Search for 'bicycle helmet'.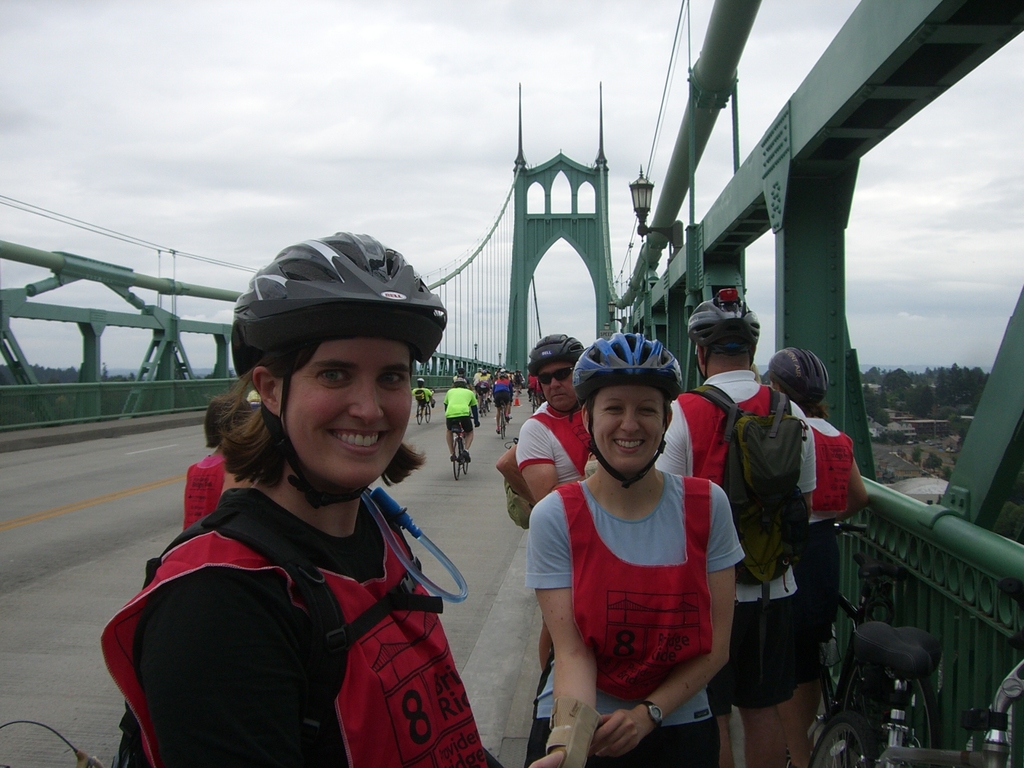
Found at bbox=[694, 297, 755, 354].
